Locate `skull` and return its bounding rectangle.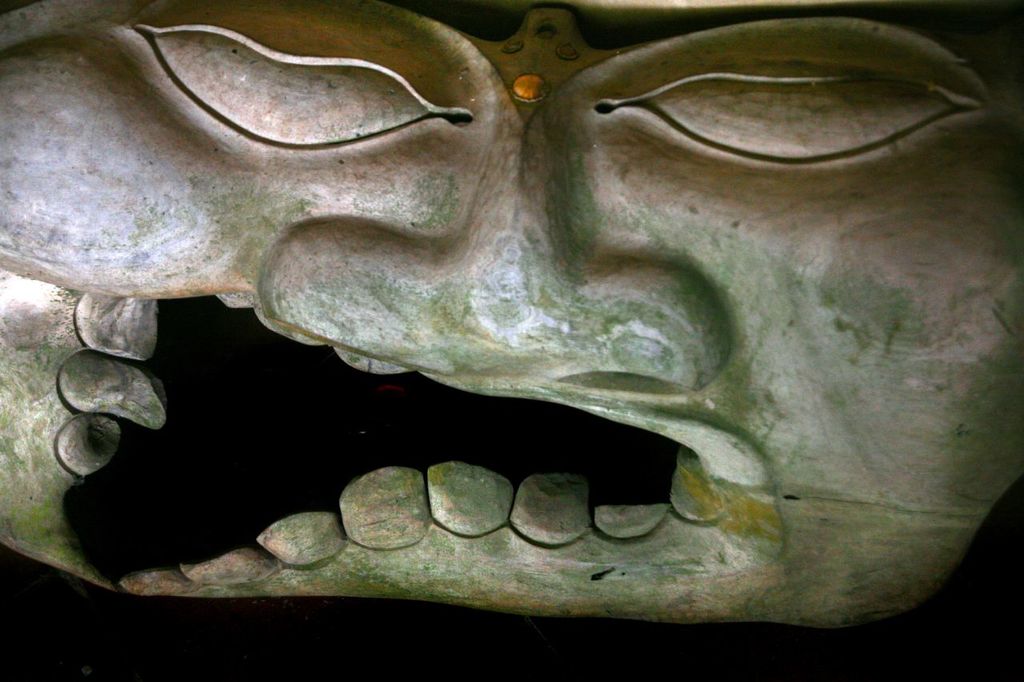
(7, 14, 1023, 613).
